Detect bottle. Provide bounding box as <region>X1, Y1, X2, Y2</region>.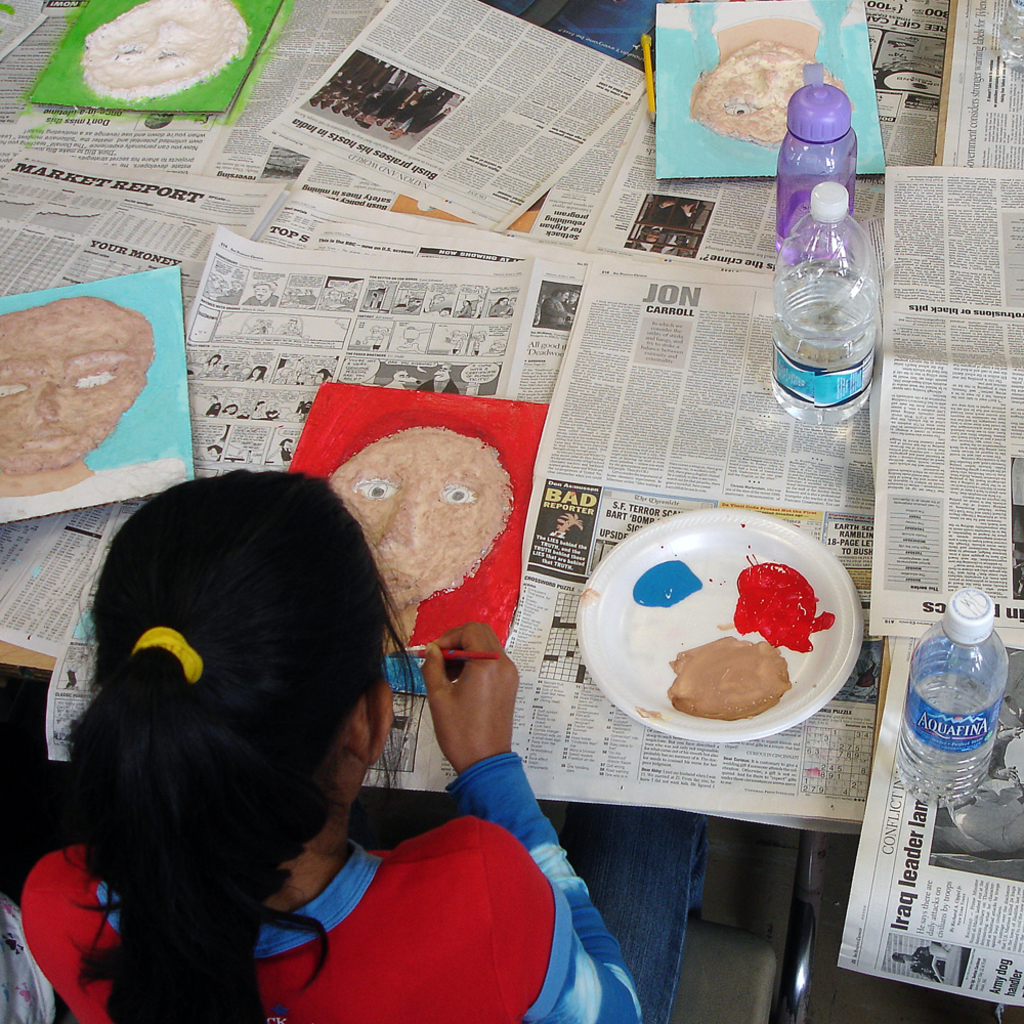
<region>896, 596, 1006, 814</region>.
